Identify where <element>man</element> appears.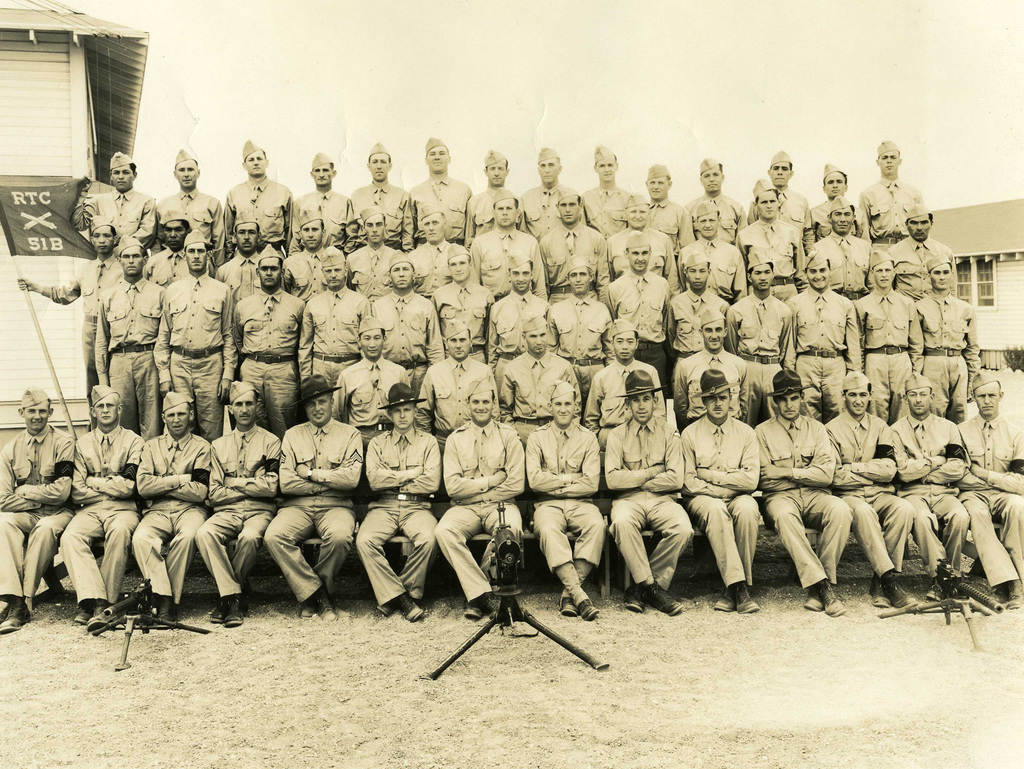
Appears at l=526, t=382, r=605, b=617.
